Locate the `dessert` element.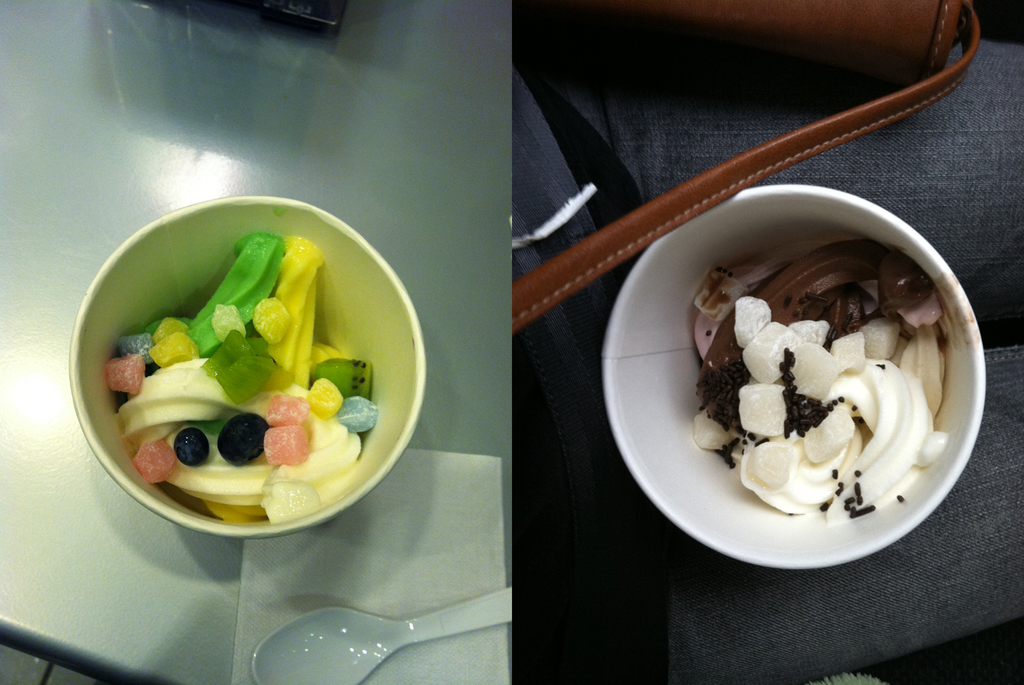
Element bbox: pyautogui.locateOnScreen(66, 232, 423, 569).
